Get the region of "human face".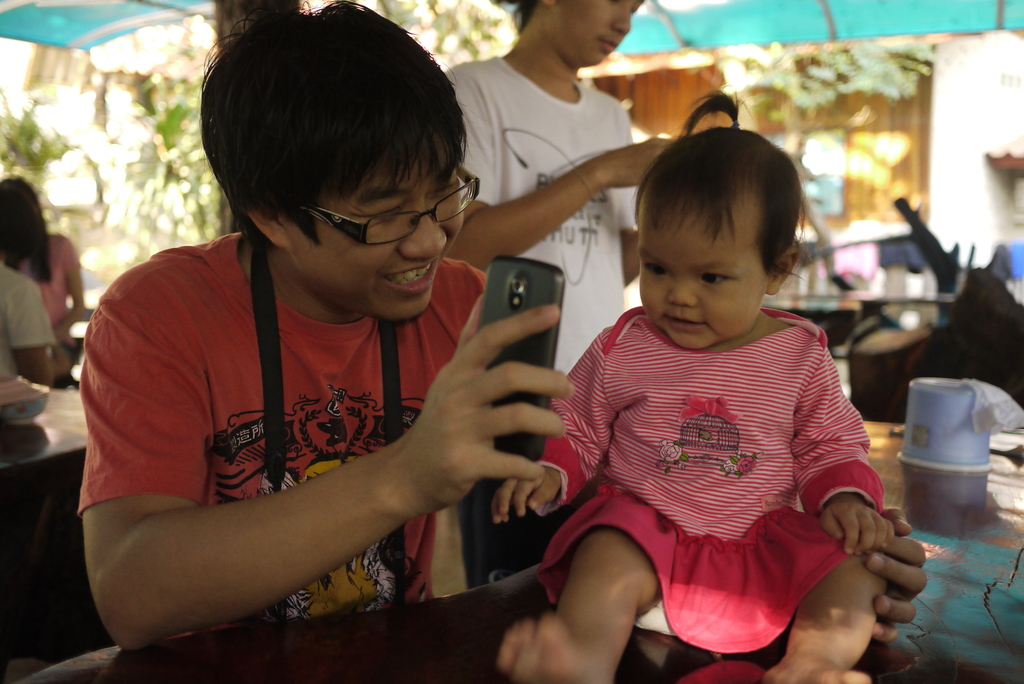
[left=563, top=0, right=644, bottom=69].
